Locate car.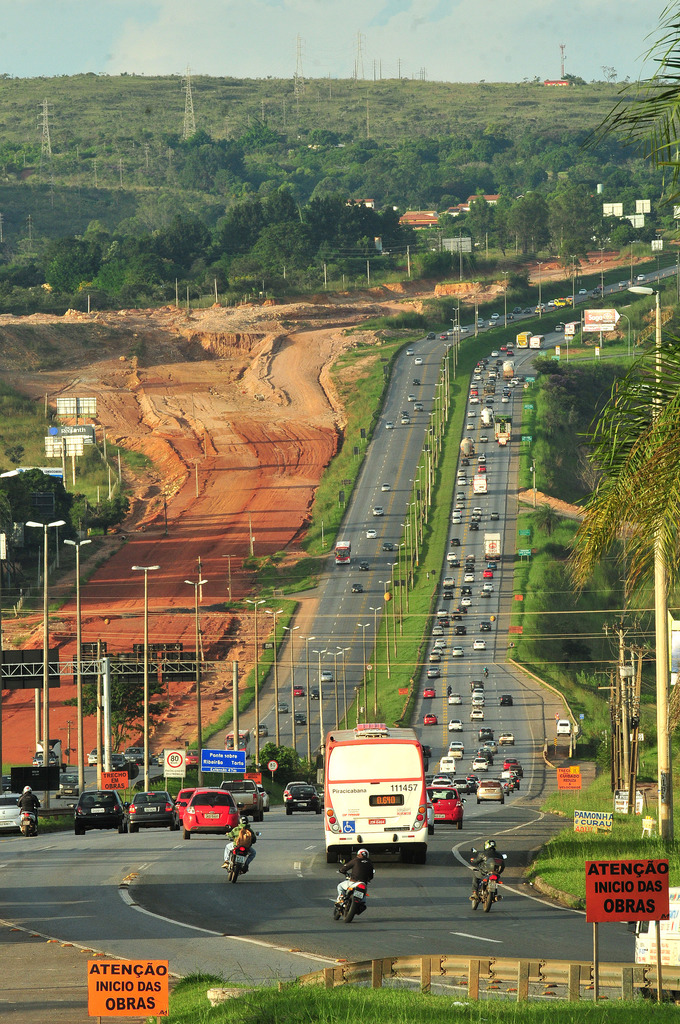
Bounding box: bbox(73, 788, 127, 831).
